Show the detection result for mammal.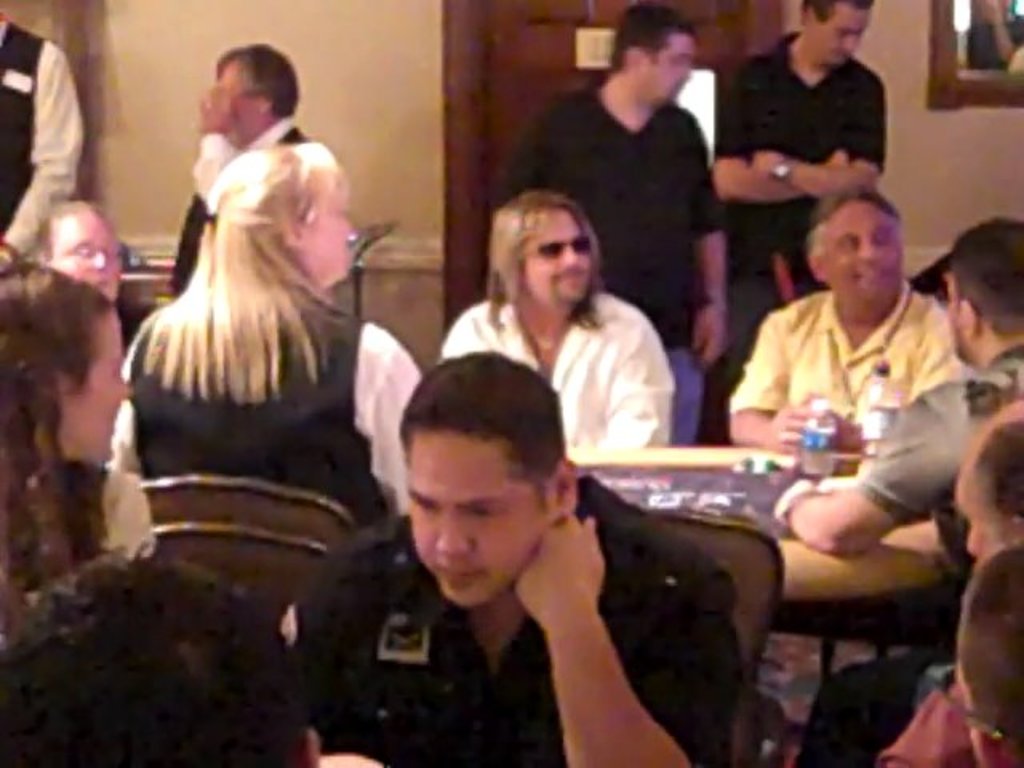
x1=110, y1=139, x2=429, y2=533.
